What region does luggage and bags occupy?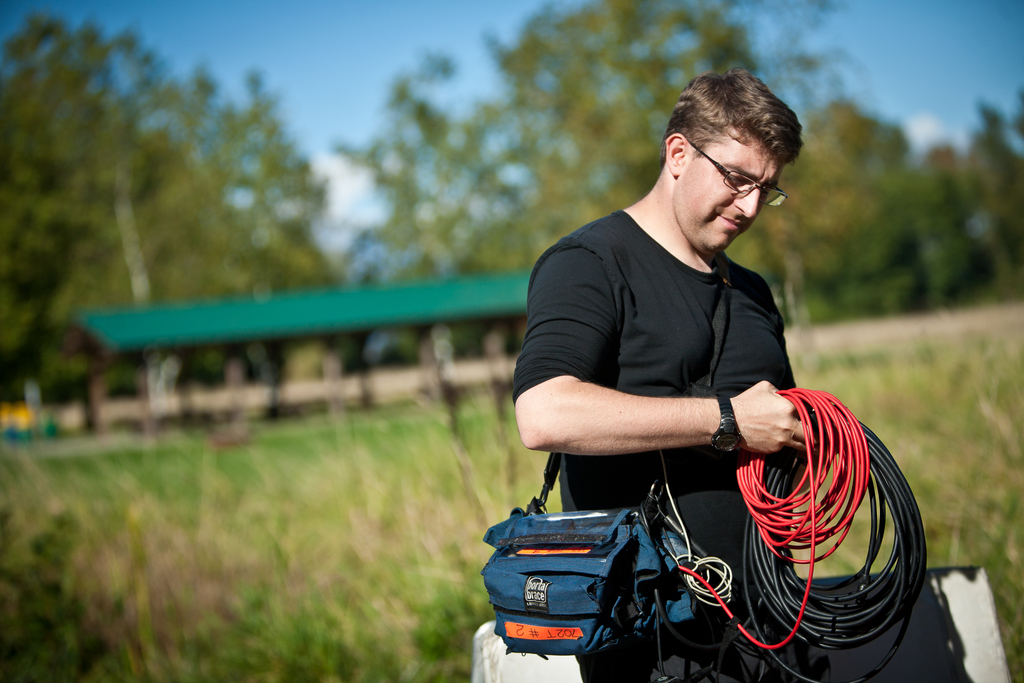
box=[479, 251, 733, 661].
